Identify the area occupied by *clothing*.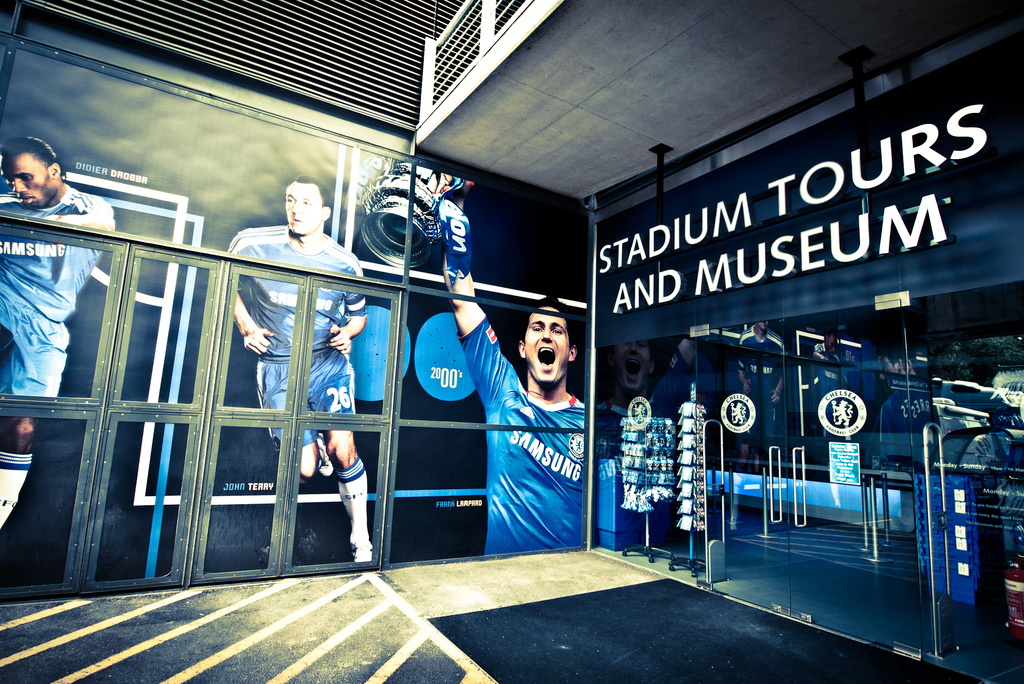
Area: (left=230, top=225, right=369, bottom=461).
